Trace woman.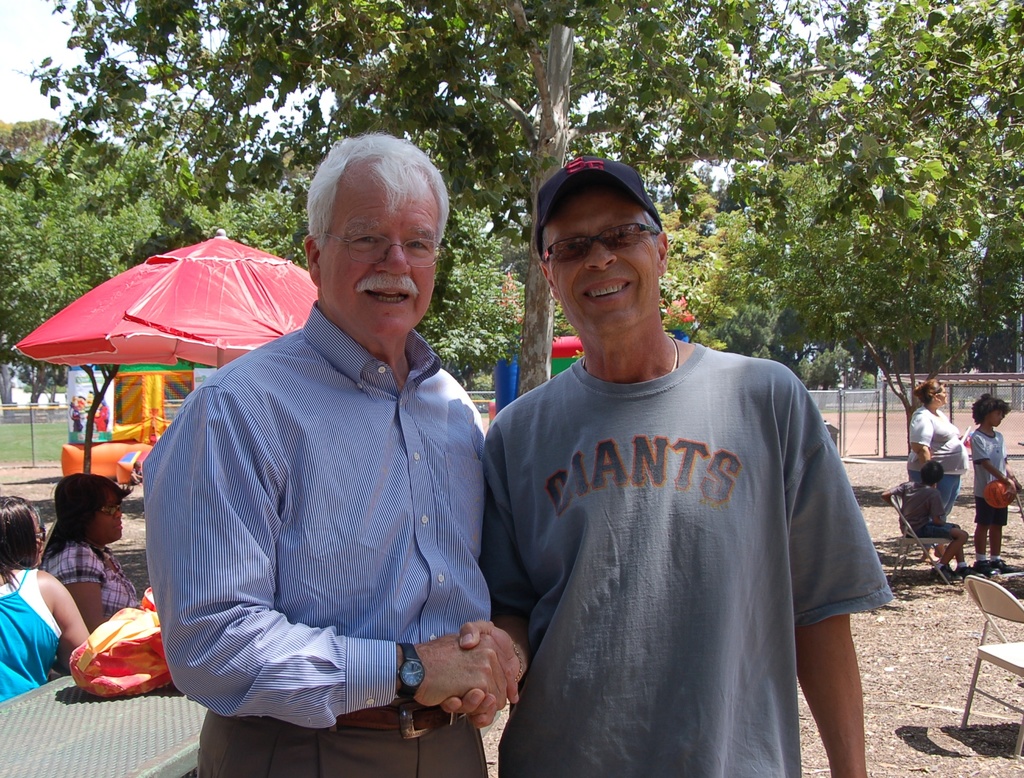
Traced to l=903, t=378, r=972, b=514.
